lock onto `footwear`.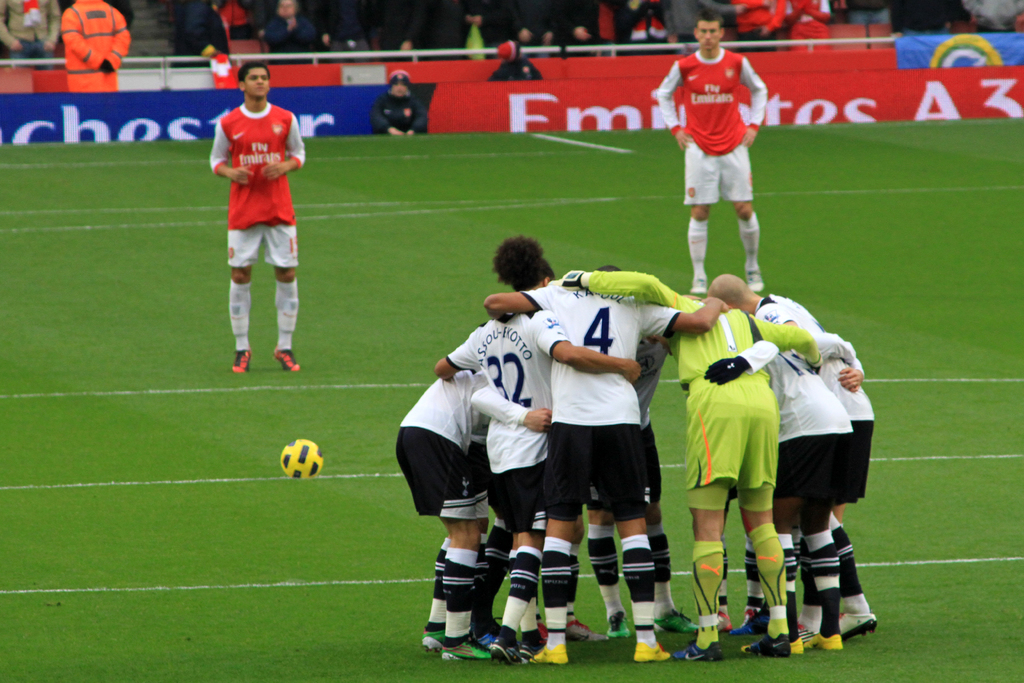
Locked: [left=668, top=638, right=722, bottom=662].
